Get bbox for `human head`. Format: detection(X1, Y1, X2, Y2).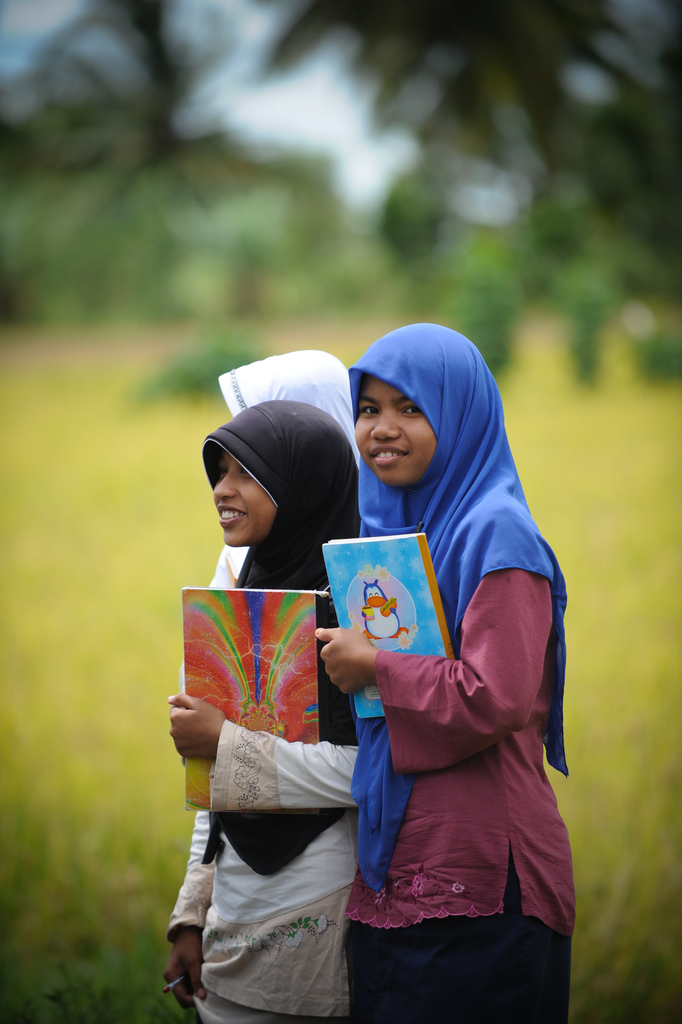
detection(354, 323, 491, 488).
